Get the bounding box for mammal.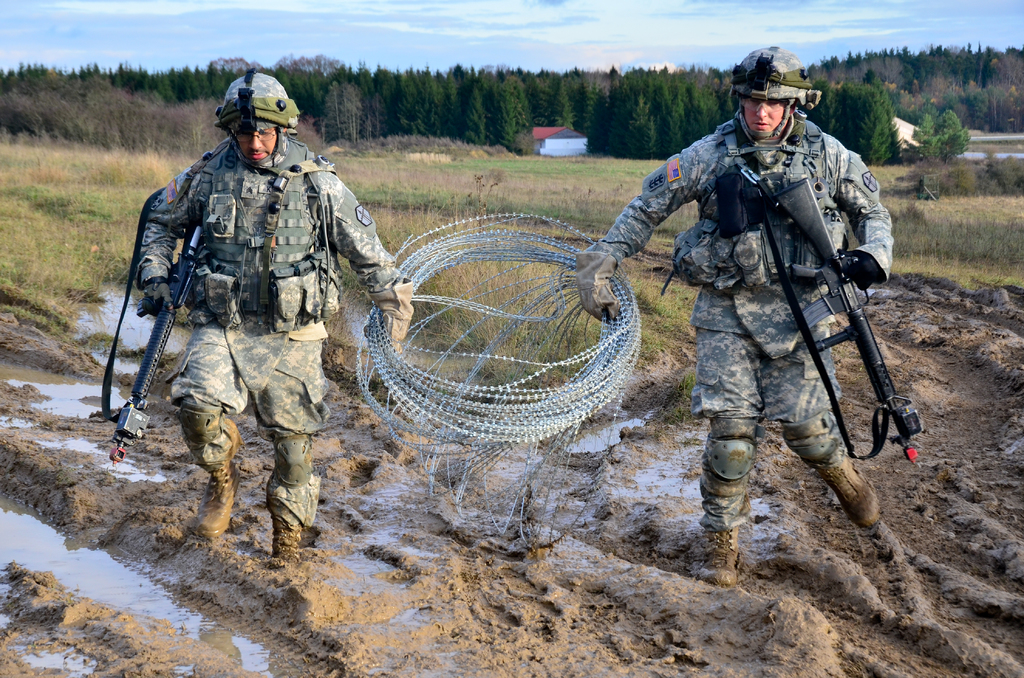
bbox=[593, 99, 900, 525].
